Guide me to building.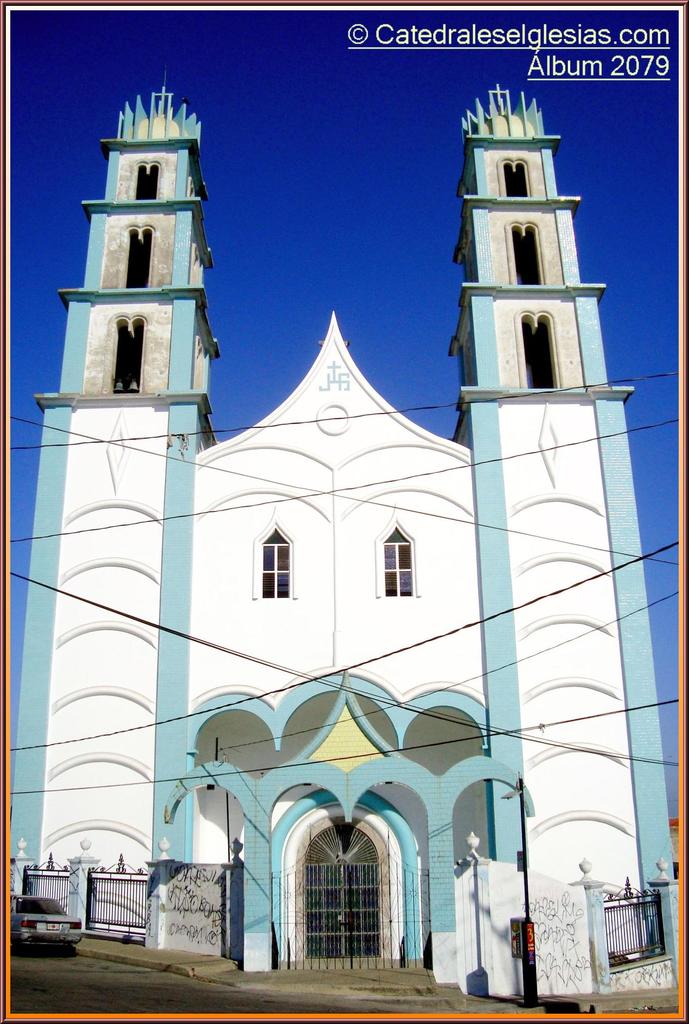
Guidance: <box>2,78,686,1009</box>.
